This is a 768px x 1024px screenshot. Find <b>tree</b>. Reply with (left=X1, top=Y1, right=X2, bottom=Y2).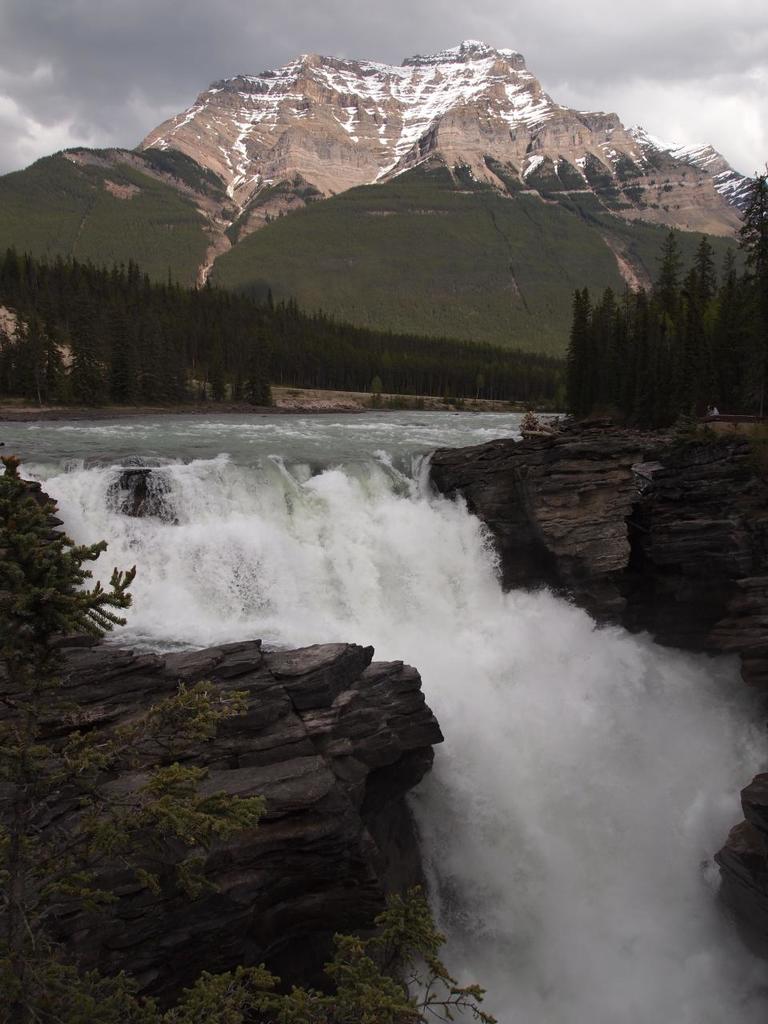
(left=729, top=162, right=767, bottom=416).
